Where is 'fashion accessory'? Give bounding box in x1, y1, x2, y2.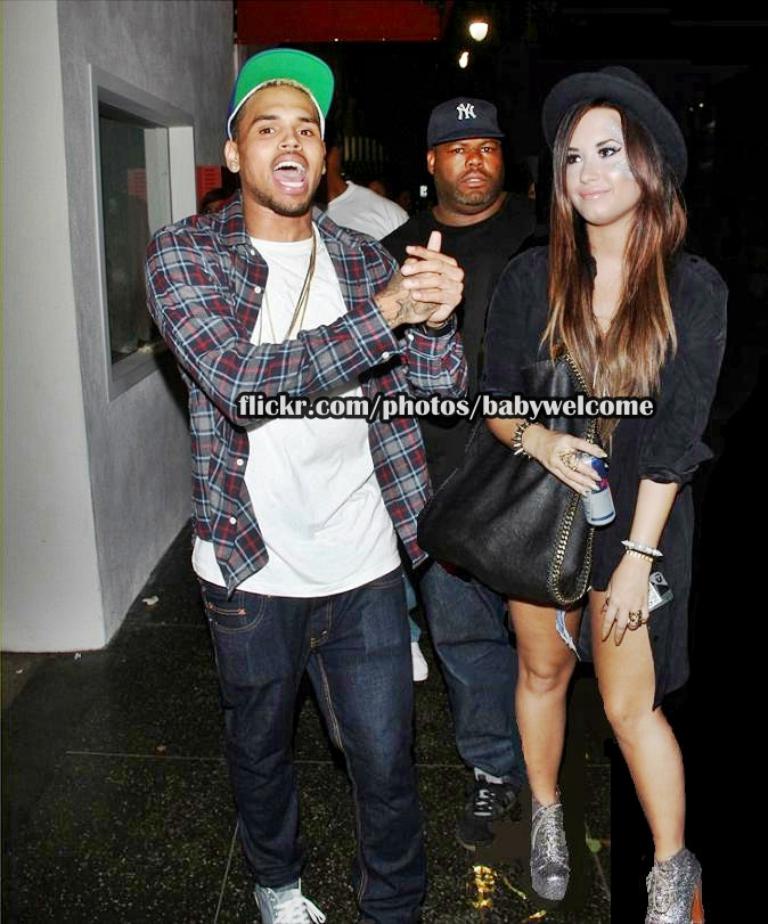
529, 790, 570, 901.
